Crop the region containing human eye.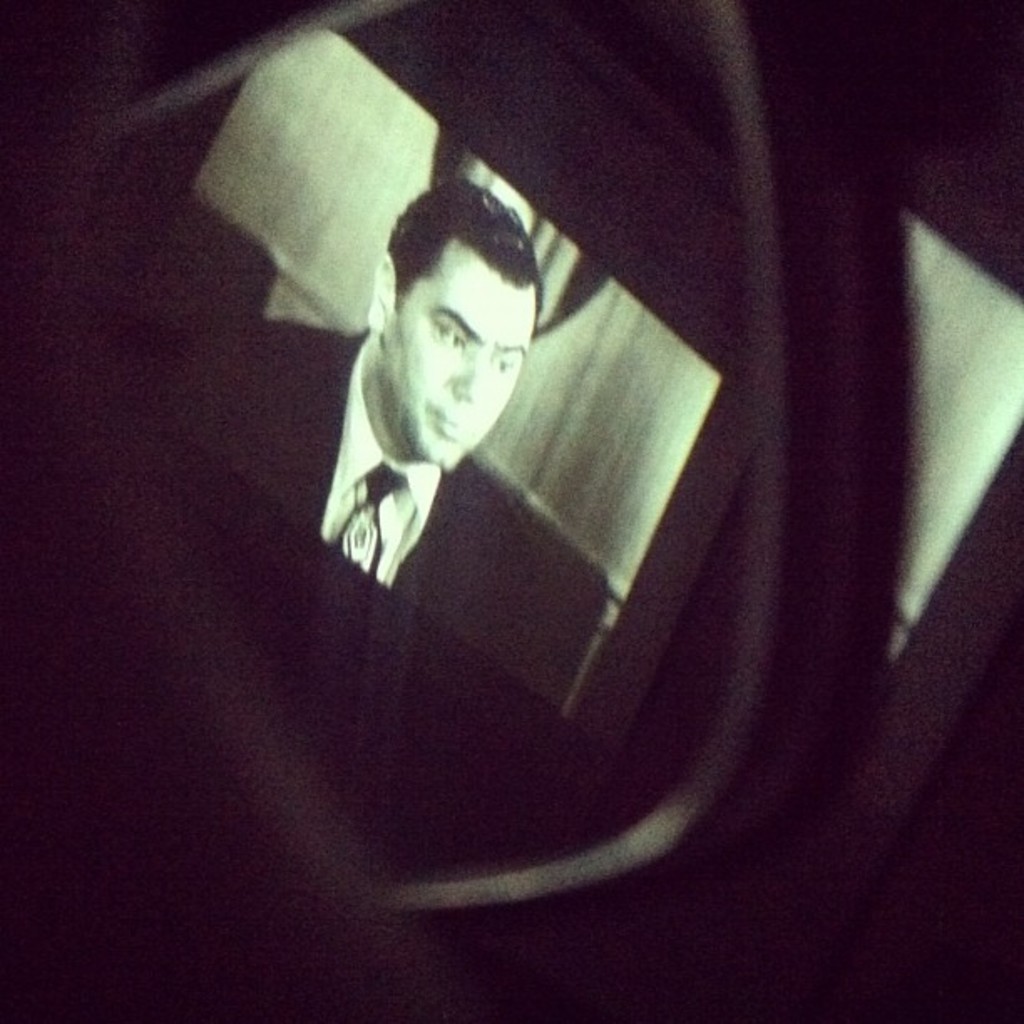
Crop region: select_region(433, 325, 462, 351).
